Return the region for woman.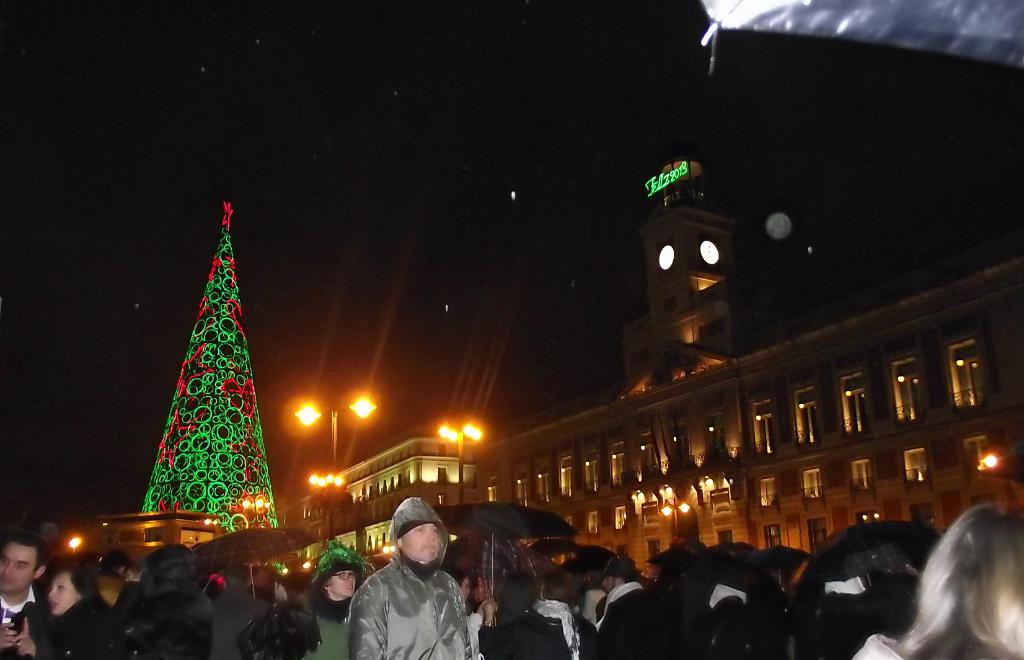
select_region(42, 563, 125, 659).
